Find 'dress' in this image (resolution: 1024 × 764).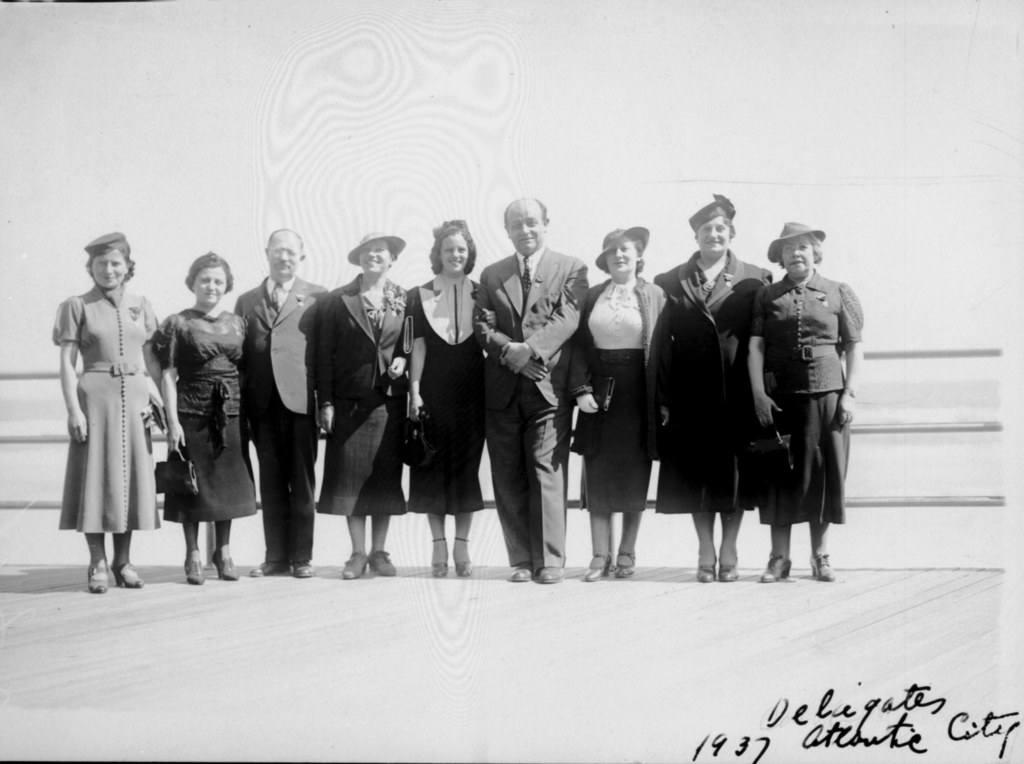
box(150, 311, 259, 520).
